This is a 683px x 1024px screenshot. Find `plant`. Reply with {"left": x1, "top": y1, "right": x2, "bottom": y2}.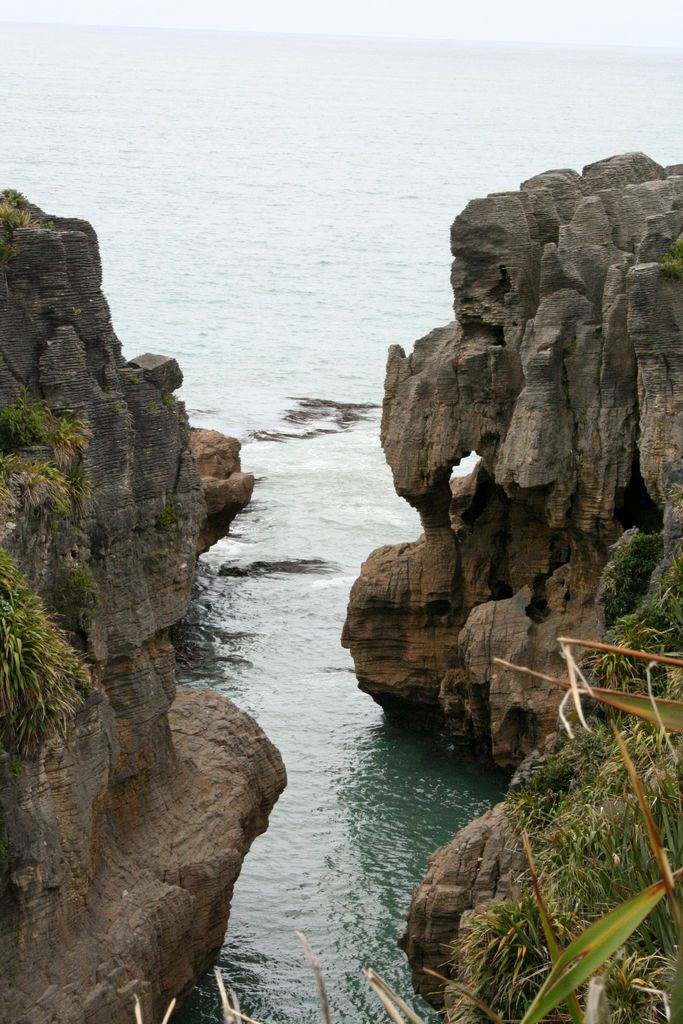
{"left": 593, "top": 328, "right": 607, "bottom": 379}.
